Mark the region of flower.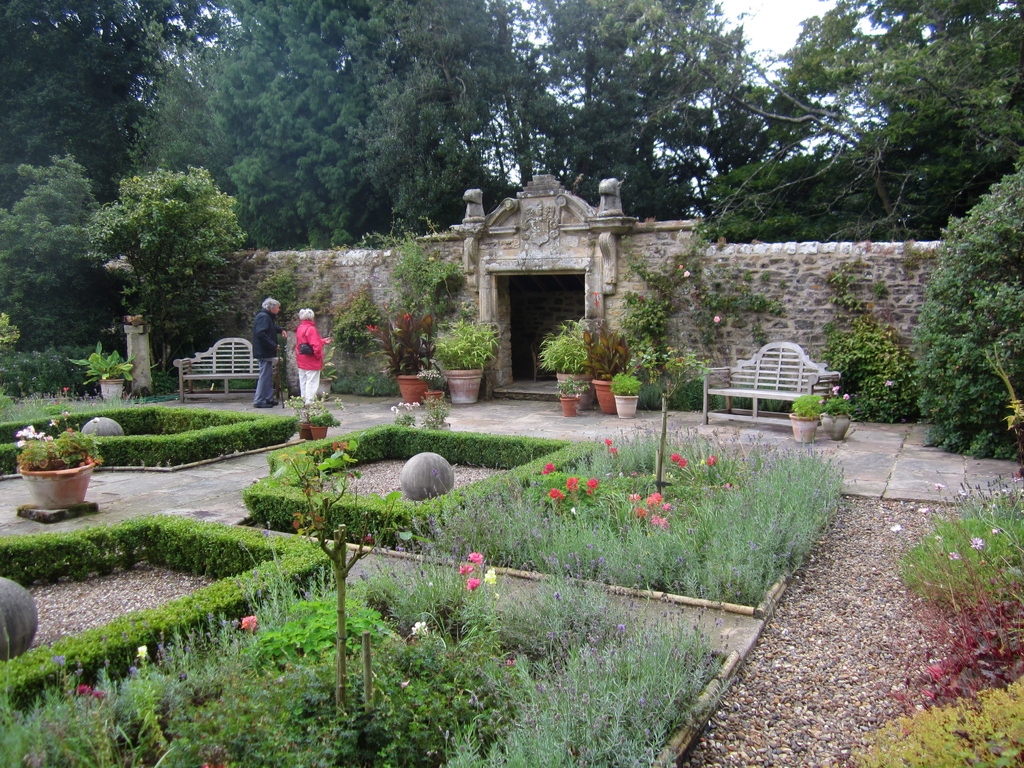
Region: (x1=948, y1=550, x2=959, y2=560).
